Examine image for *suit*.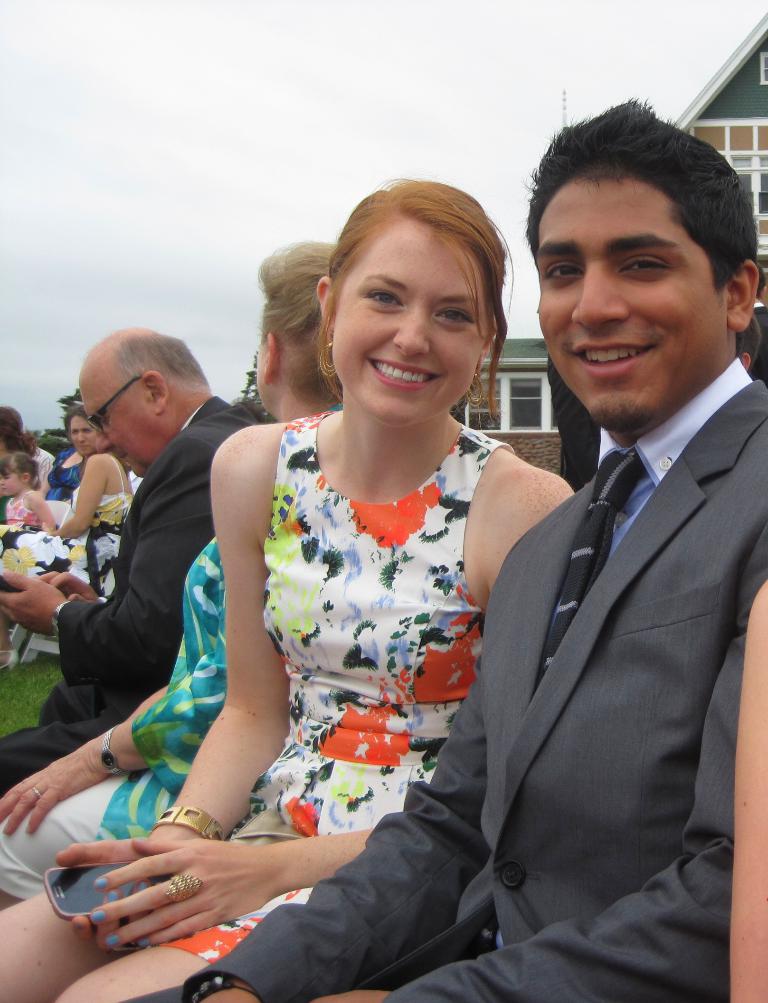
Examination result: left=185, top=372, right=767, bottom=998.
